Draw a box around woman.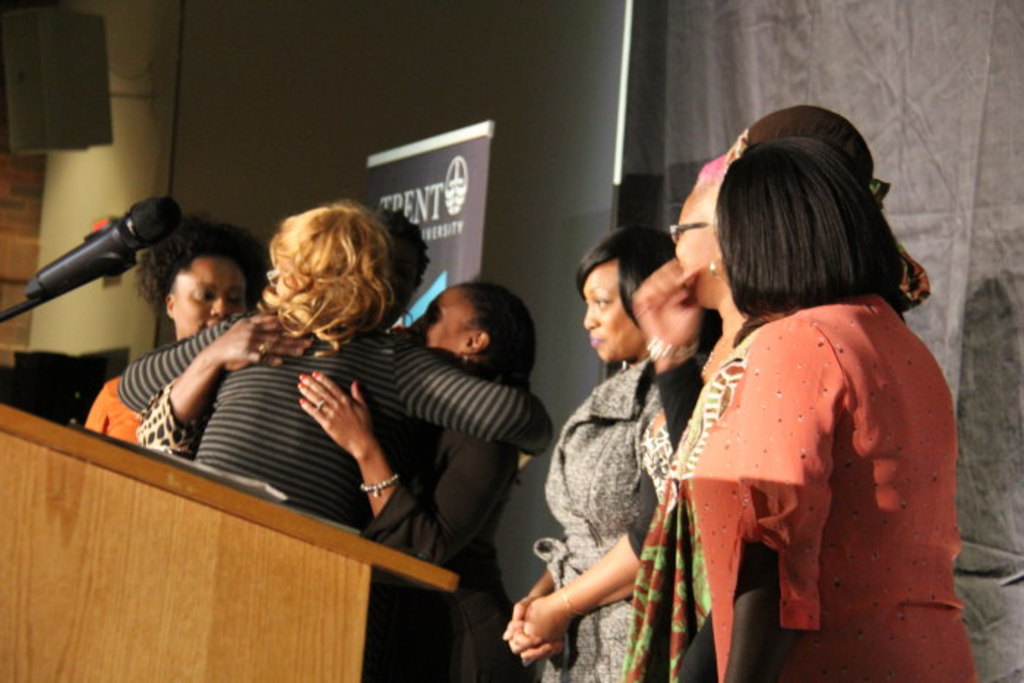
select_region(690, 124, 986, 682).
